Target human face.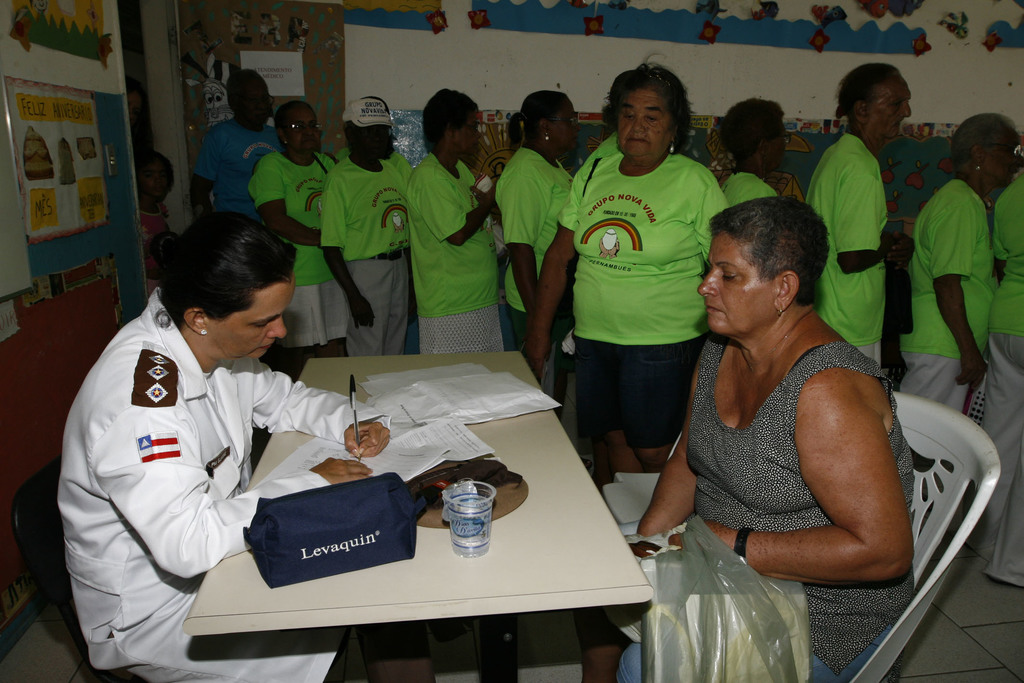
Target region: [x1=539, y1=96, x2=573, y2=145].
